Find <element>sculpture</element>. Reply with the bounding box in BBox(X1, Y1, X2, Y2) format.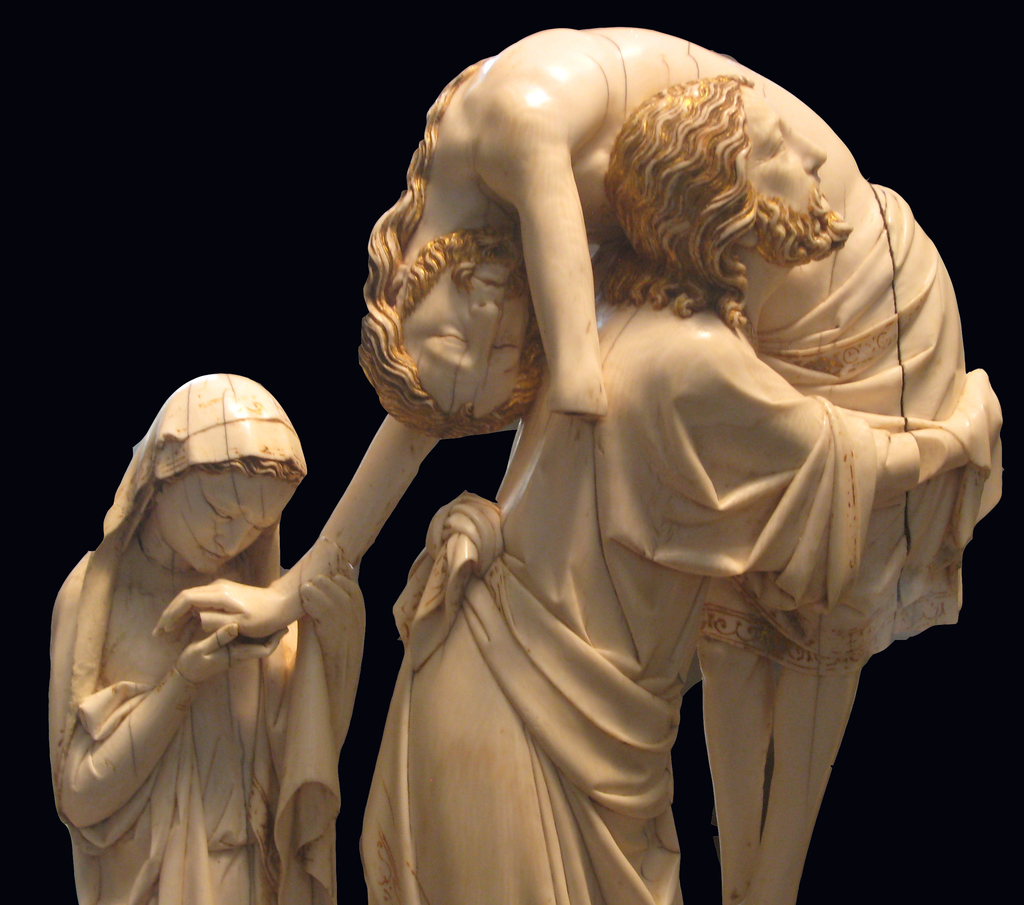
BBox(372, 72, 1004, 904).
